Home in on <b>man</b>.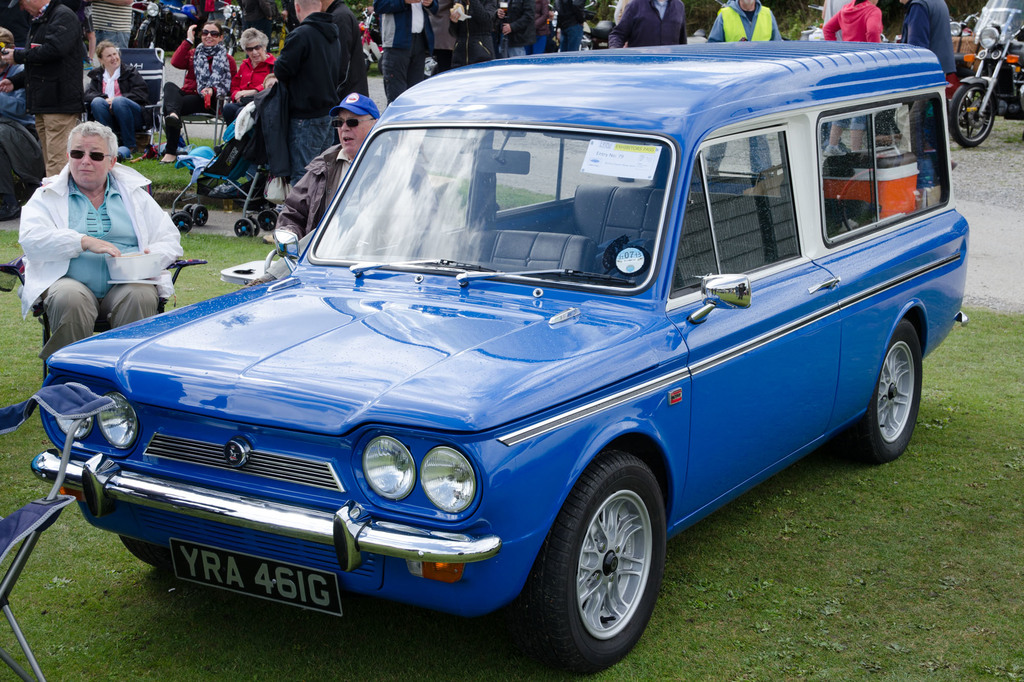
Homed in at x1=606 y1=0 x2=689 y2=183.
